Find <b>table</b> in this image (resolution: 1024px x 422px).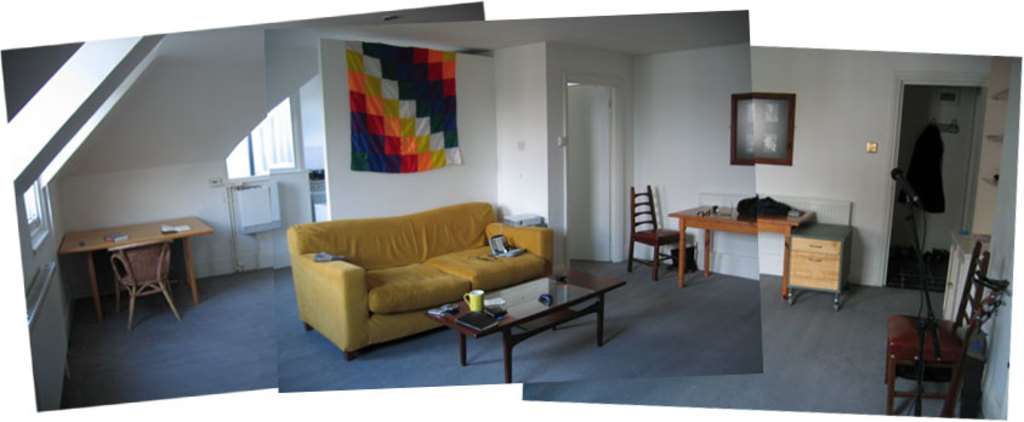
<bbox>428, 261, 625, 382</bbox>.
